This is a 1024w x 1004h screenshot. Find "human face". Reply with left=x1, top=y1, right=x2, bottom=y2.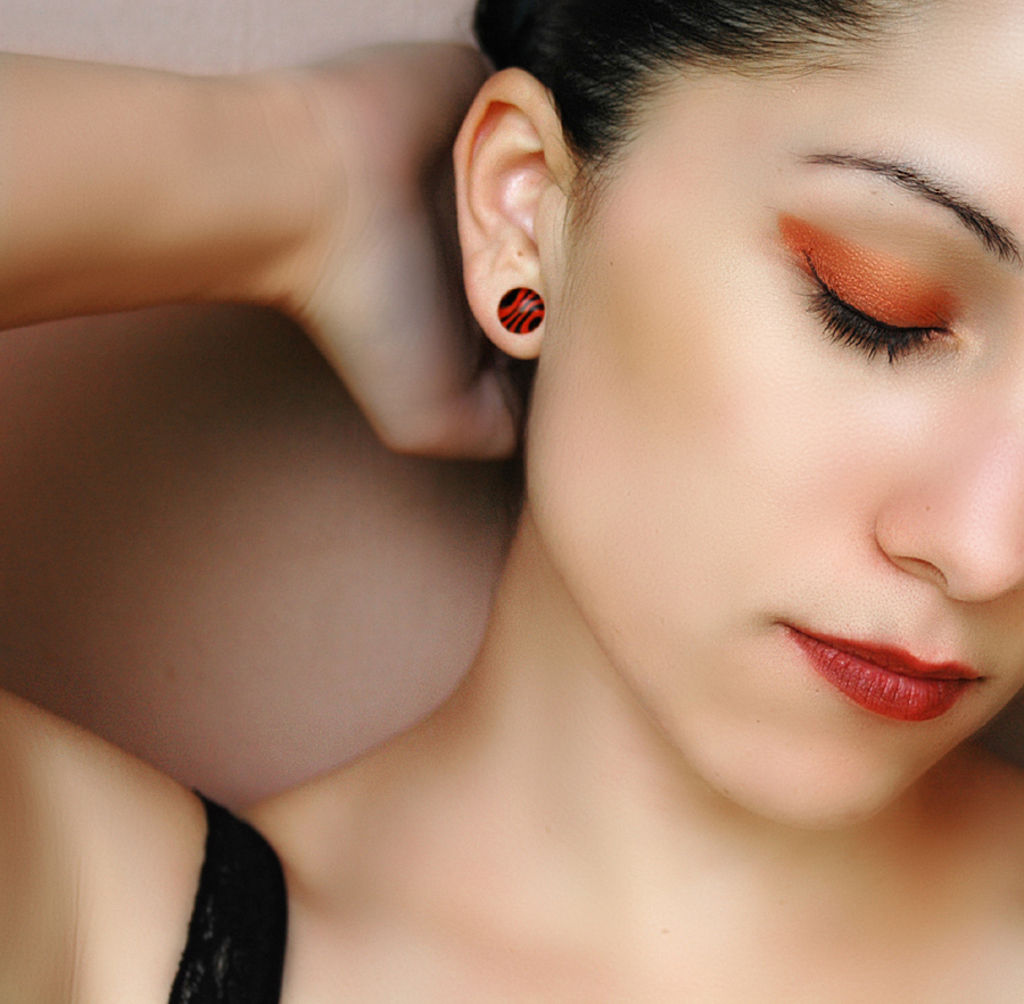
left=528, top=0, right=1023, bottom=828.
